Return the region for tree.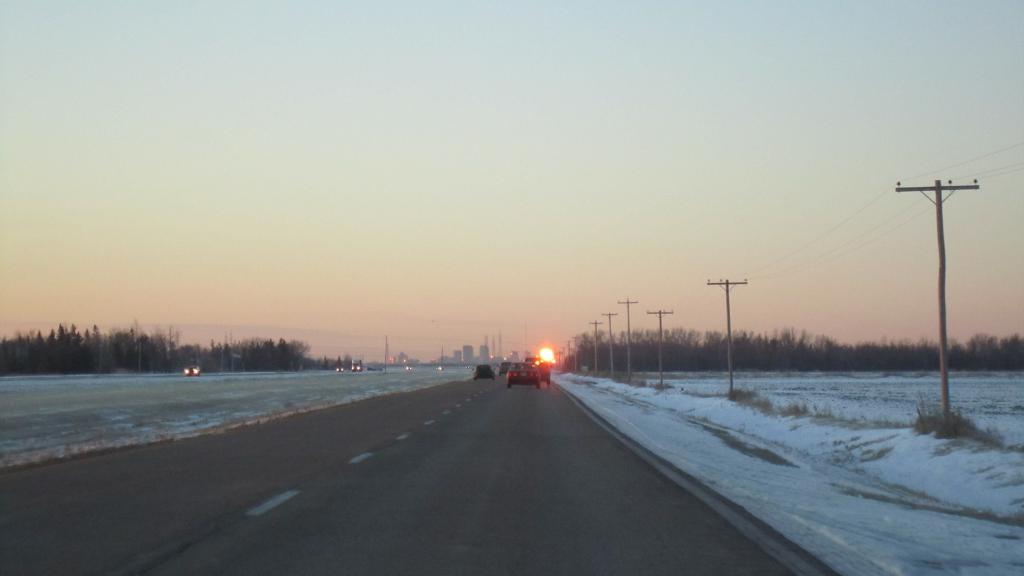
region(713, 331, 737, 369).
